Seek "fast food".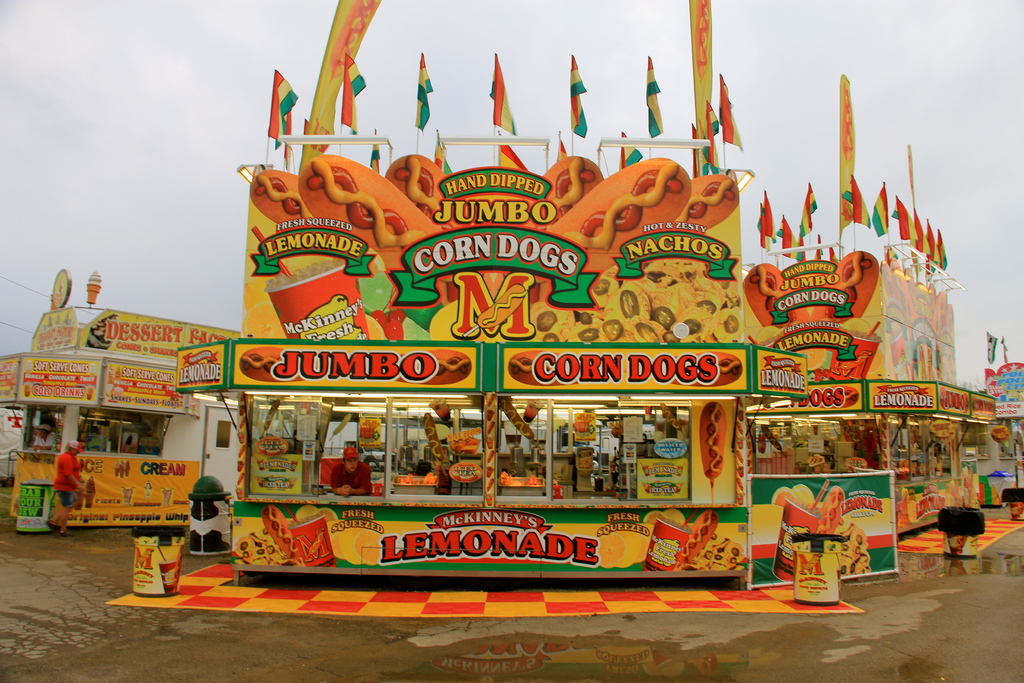
crop(122, 486, 136, 504).
